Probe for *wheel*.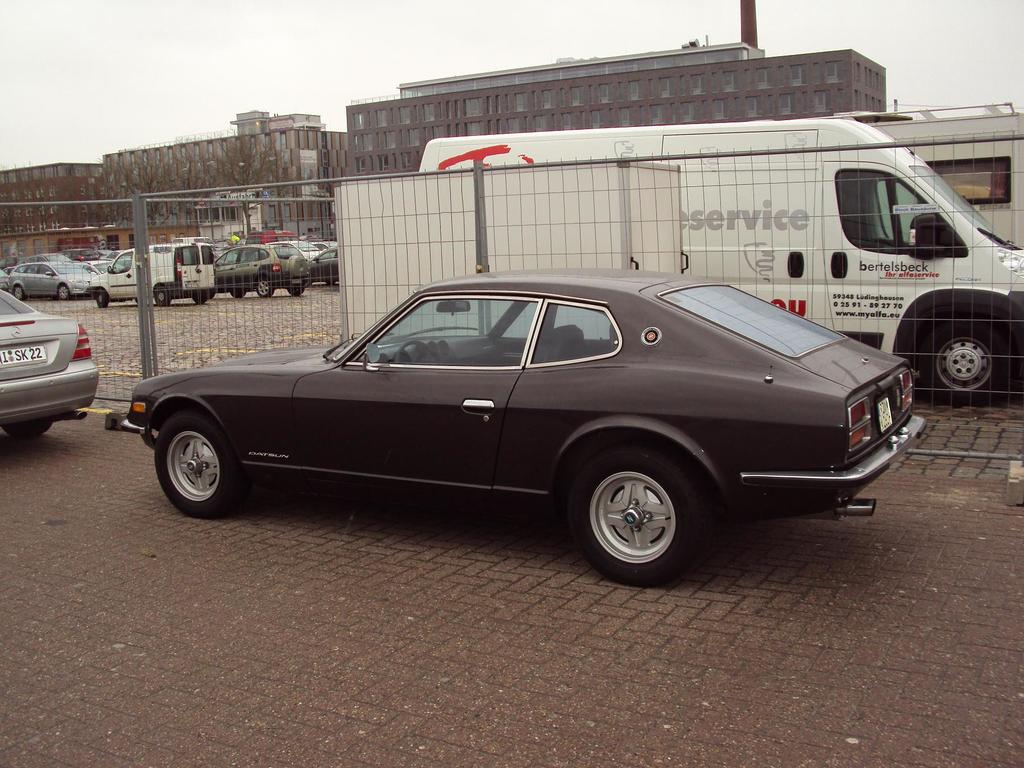
Probe result: (554, 451, 721, 591).
